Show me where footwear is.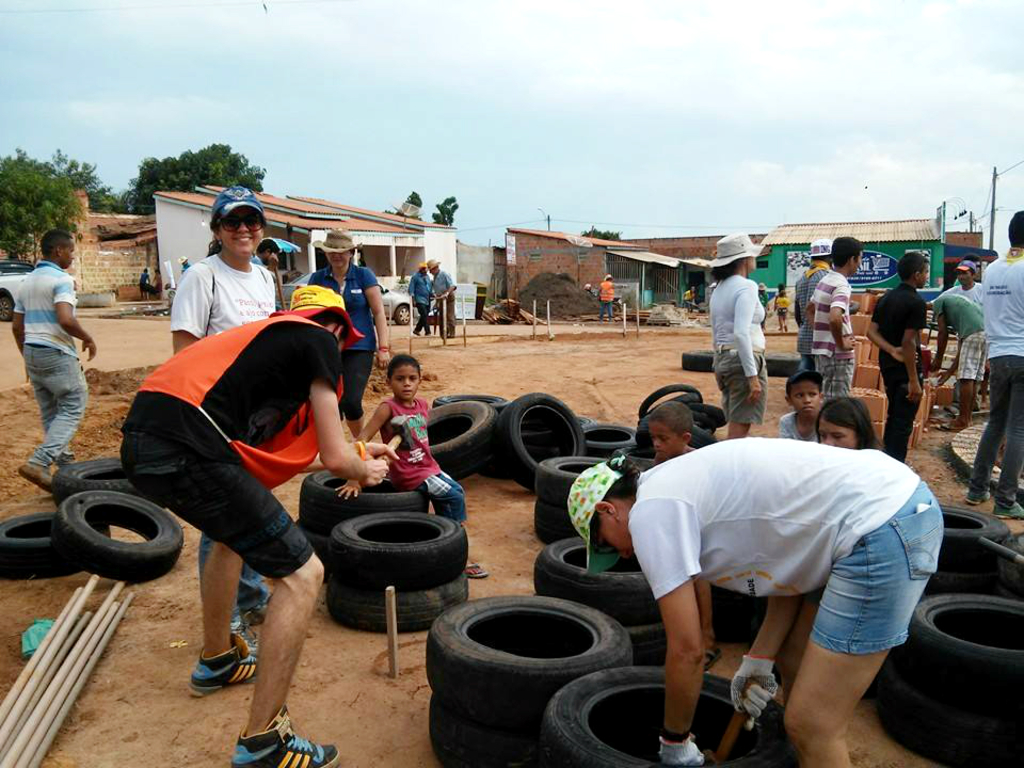
footwear is at crop(699, 649, 721, 671).
